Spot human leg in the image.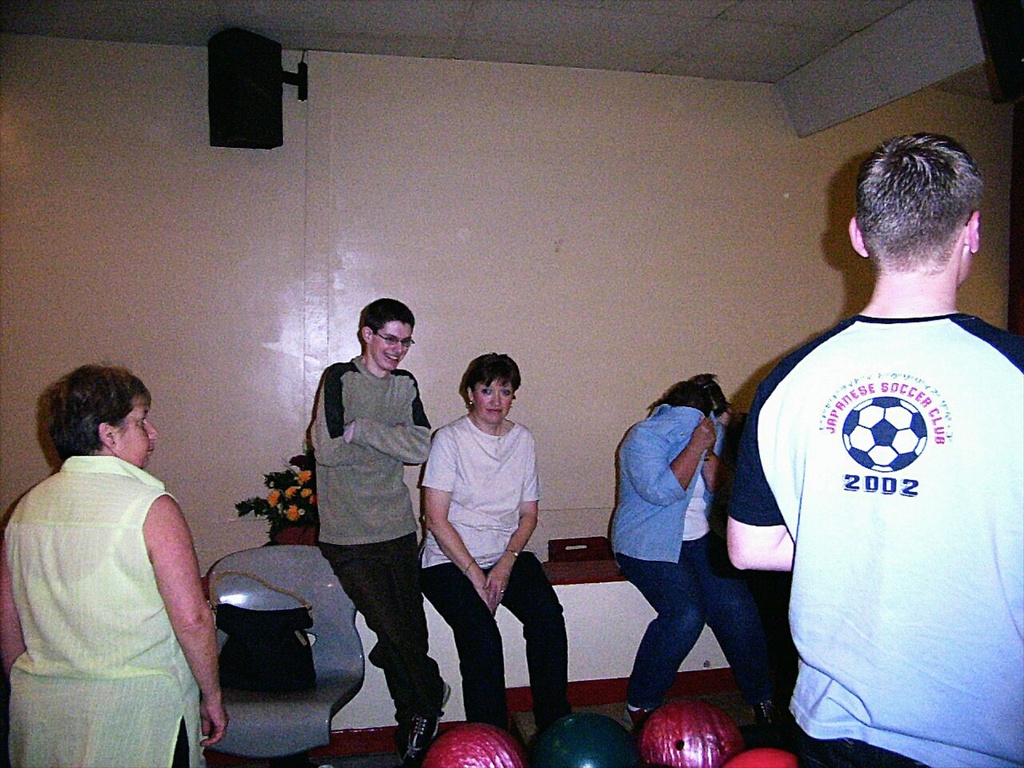
human leg found at [x1=706, y1=534, x2=776, y2=714].
